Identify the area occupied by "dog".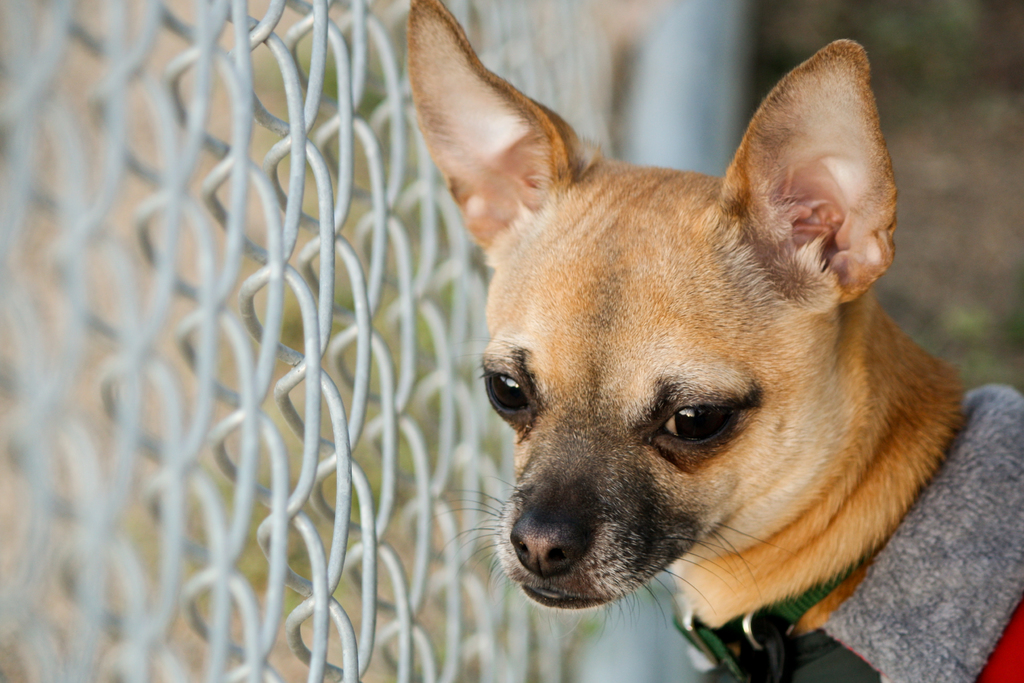
Area: l=409, t=0, r=1023, b=682.
